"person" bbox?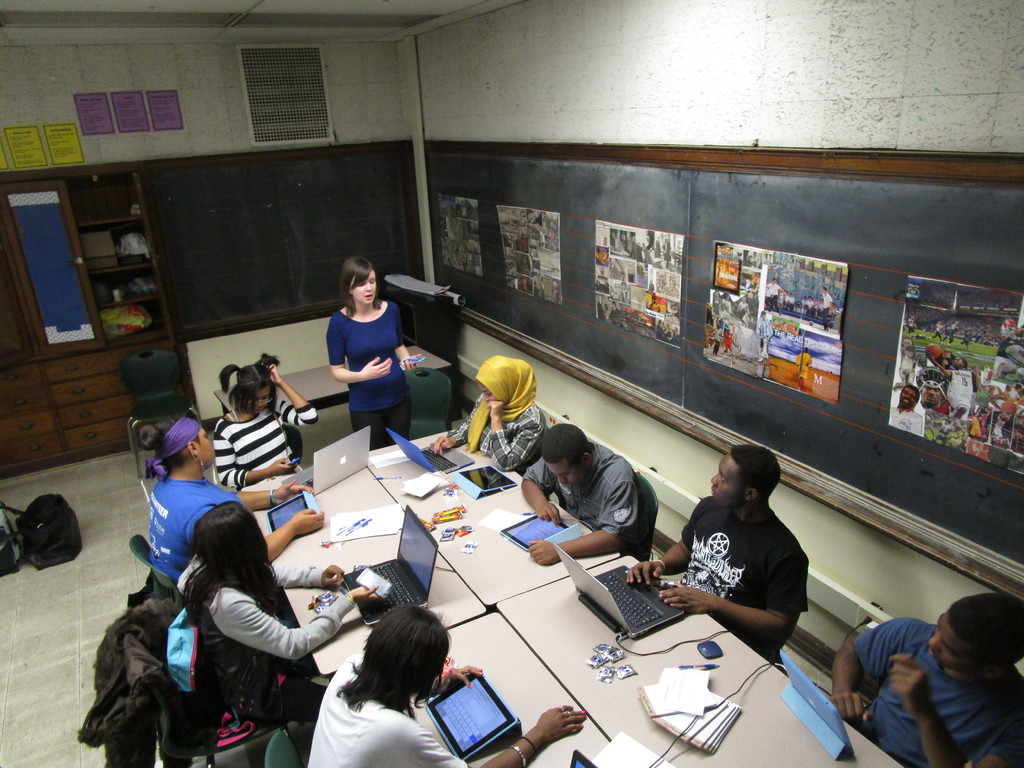
bbox=[823, 595, 1023, 767]
